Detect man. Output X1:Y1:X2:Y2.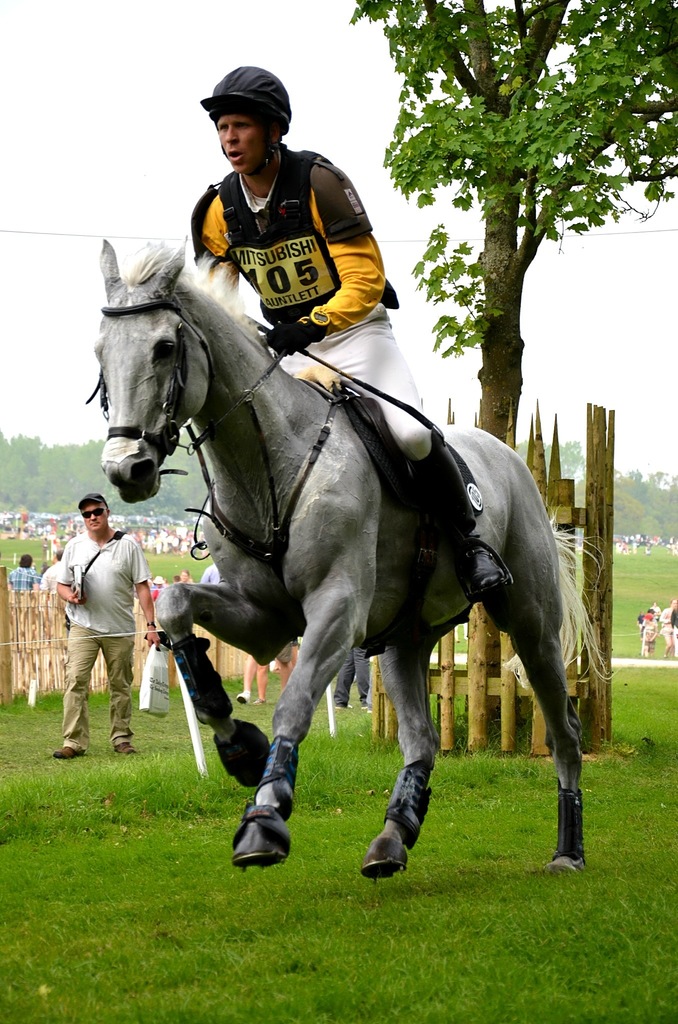
53:498:153:768.
